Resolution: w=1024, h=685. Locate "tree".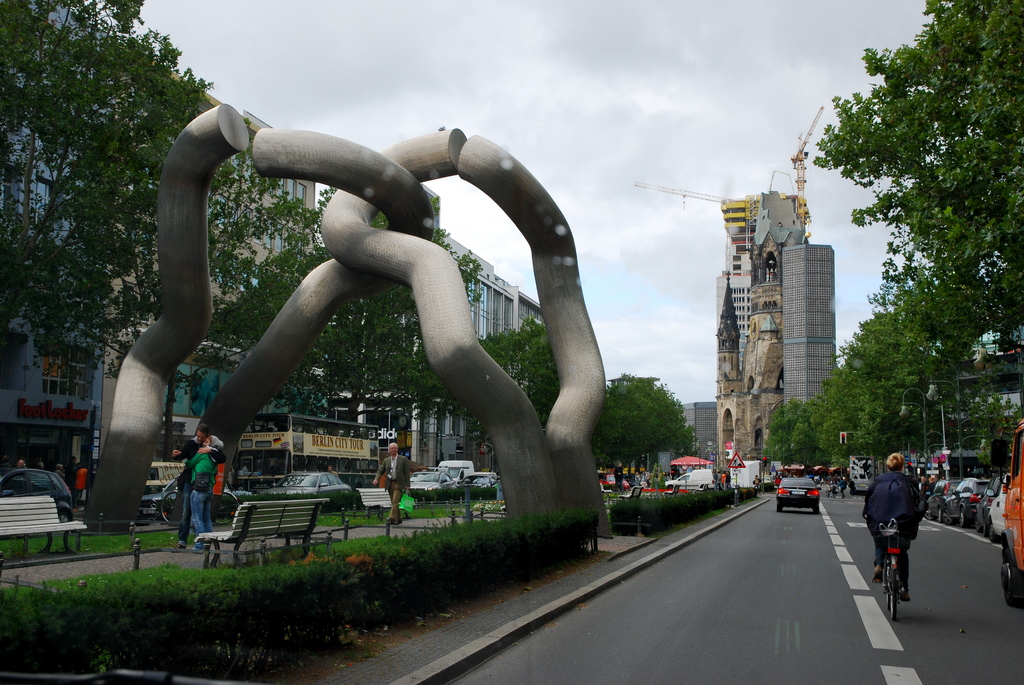
x1=789, y1=388, x2=855, y2=483.
